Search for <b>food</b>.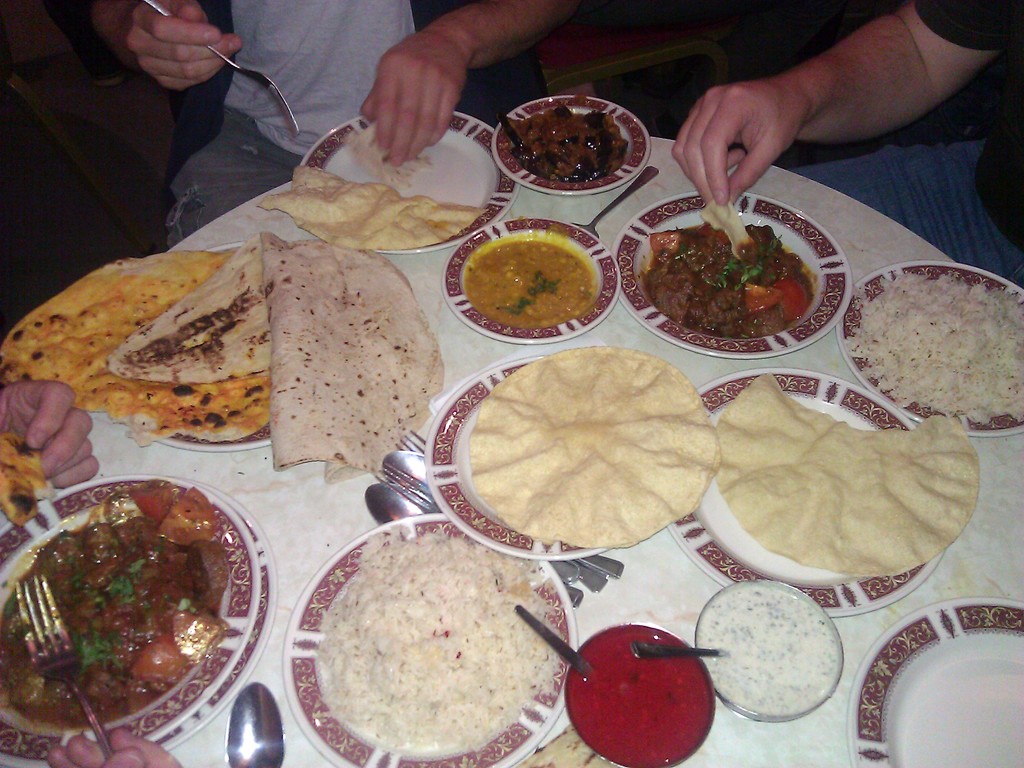
Found at crop(346, 121, 430, 191).
